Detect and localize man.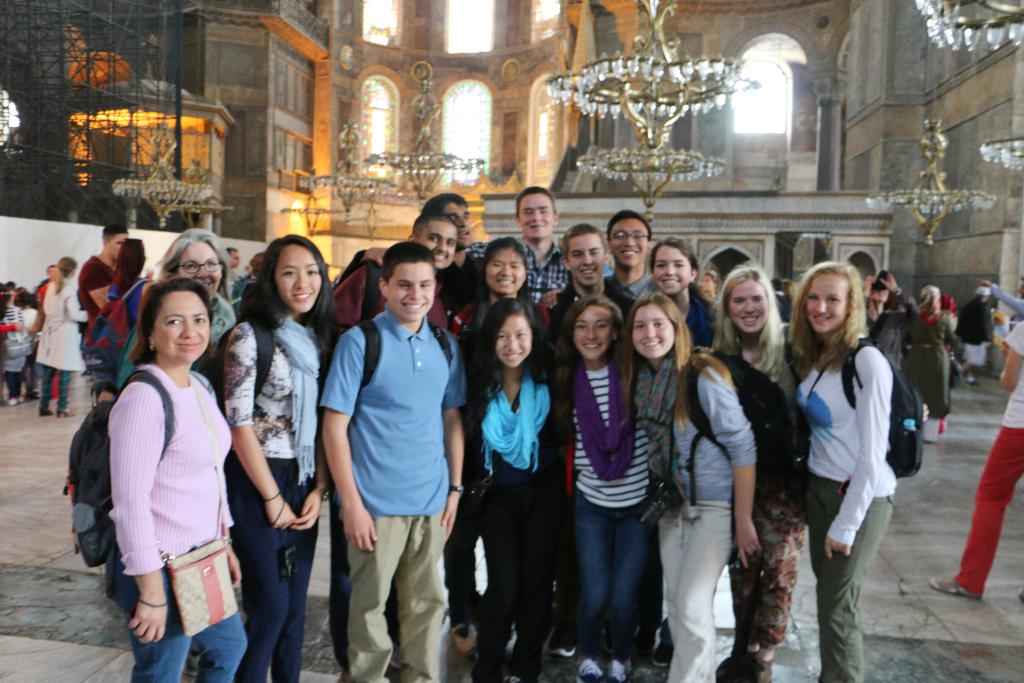
Localized at region(228, 250, 239, 270).
